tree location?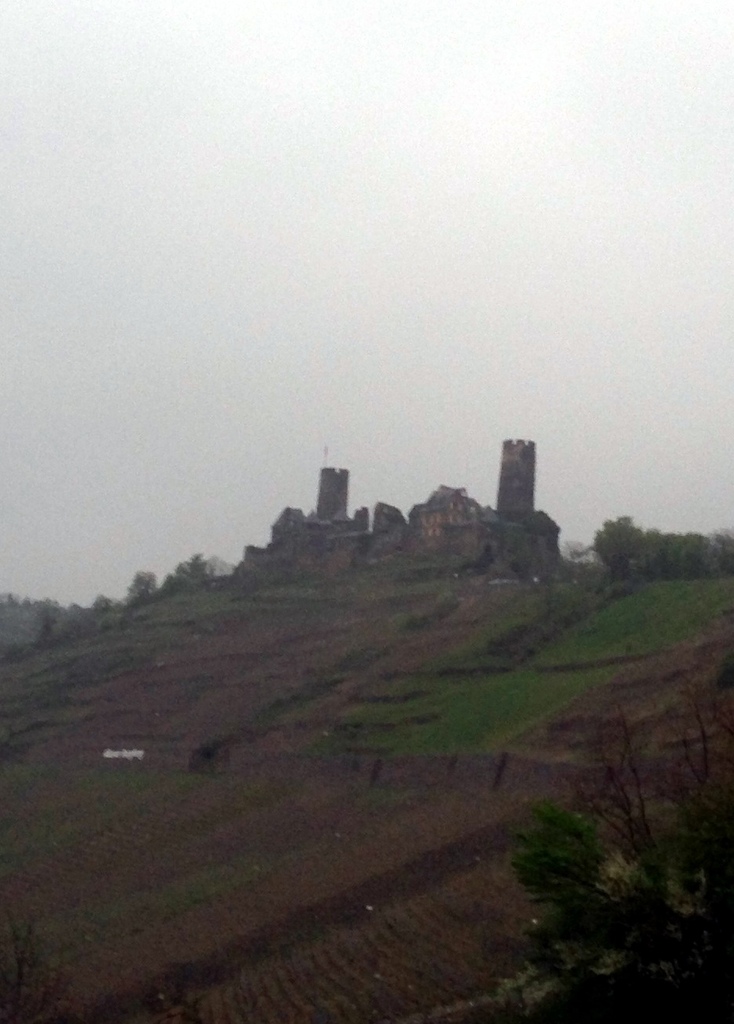
(685, 525, 733, 582)
